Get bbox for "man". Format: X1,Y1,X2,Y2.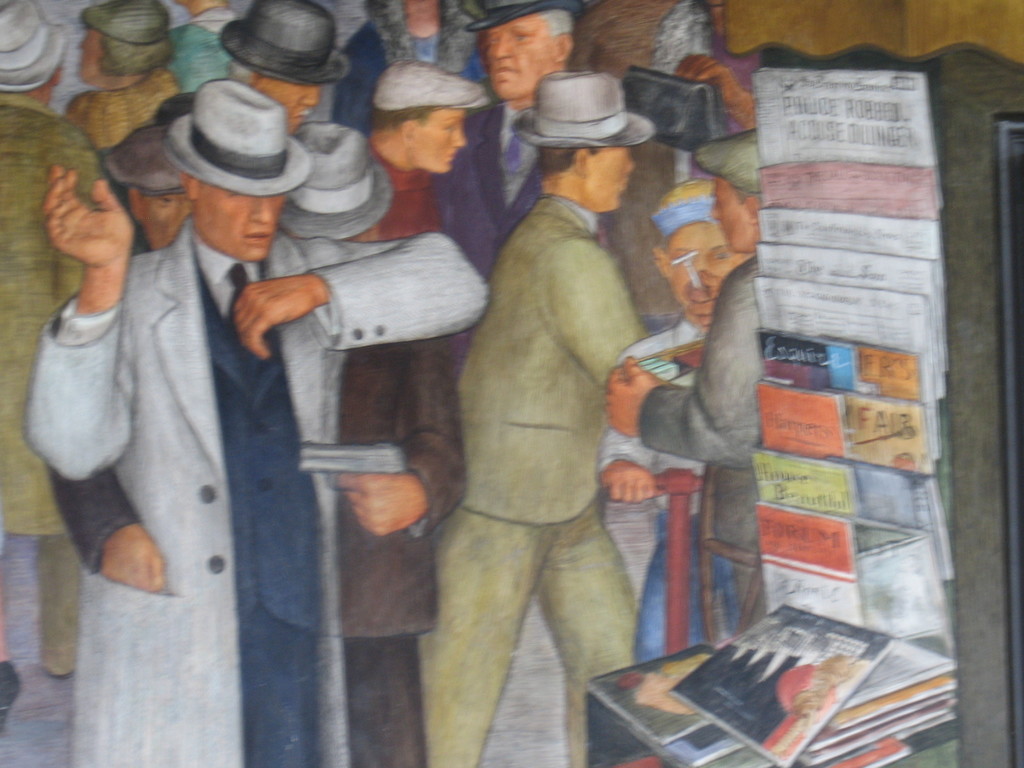
22,77,490,767.
